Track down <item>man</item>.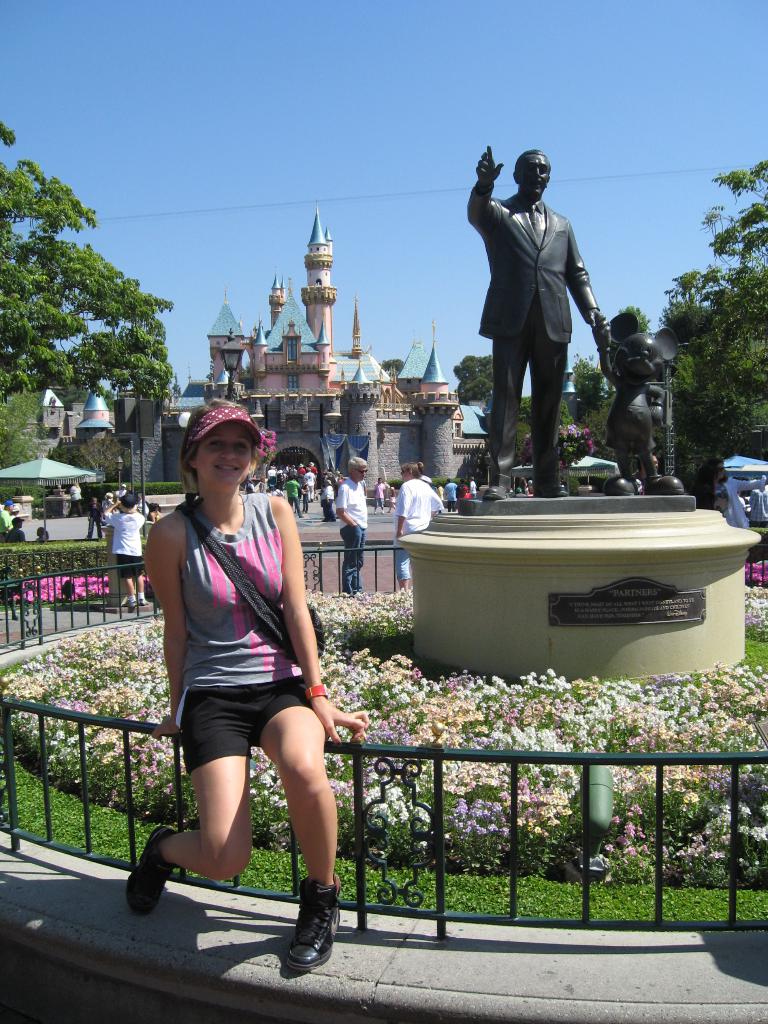
Tracked to BBox(127, 484, 134, 492).
